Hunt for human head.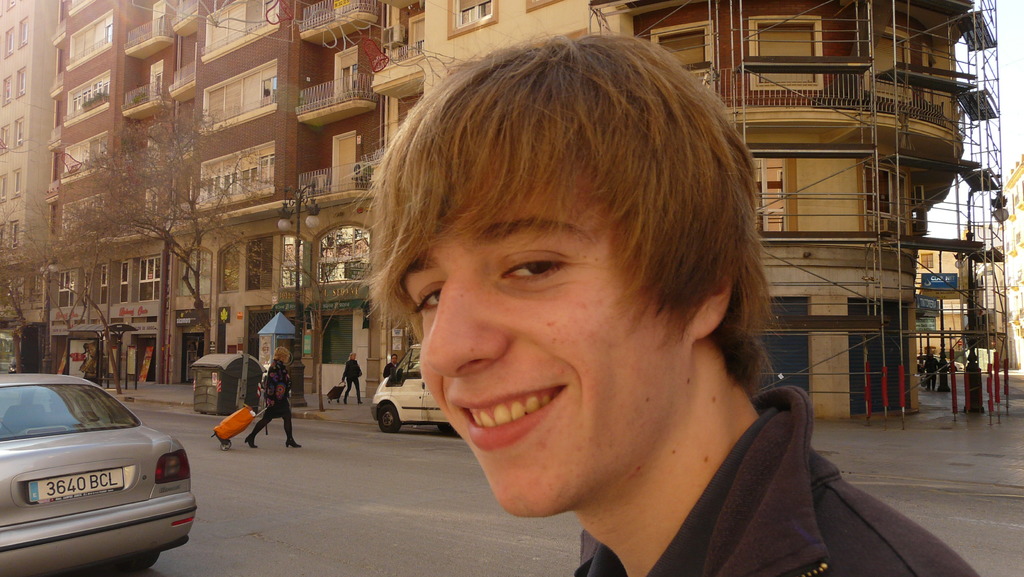
Hunted down at box=[88, 342, 98, 354].
